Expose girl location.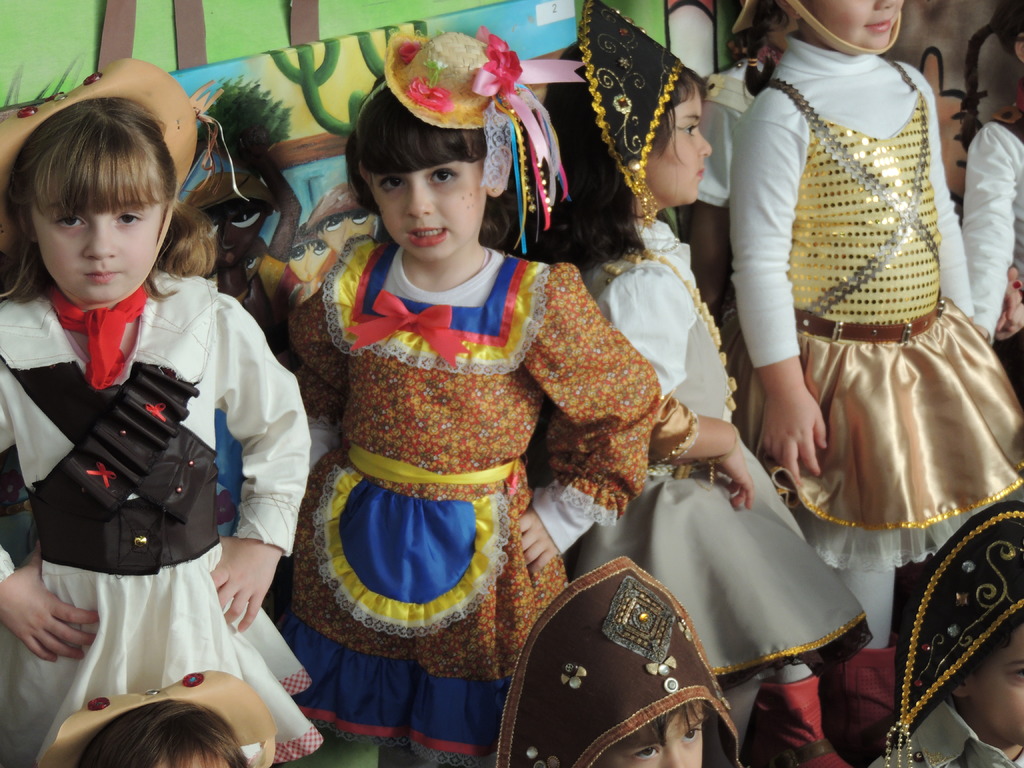
Exposed at 0:98:327:767.
